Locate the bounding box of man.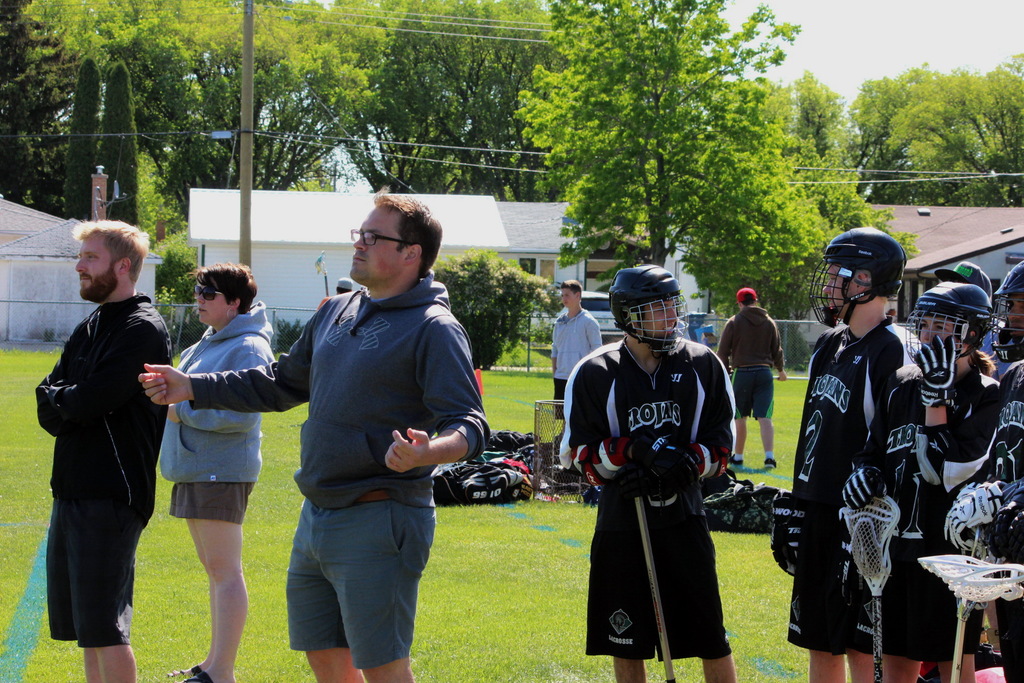
Bounding box: (x1=934, y1=260, x2=1016, y2=379).
